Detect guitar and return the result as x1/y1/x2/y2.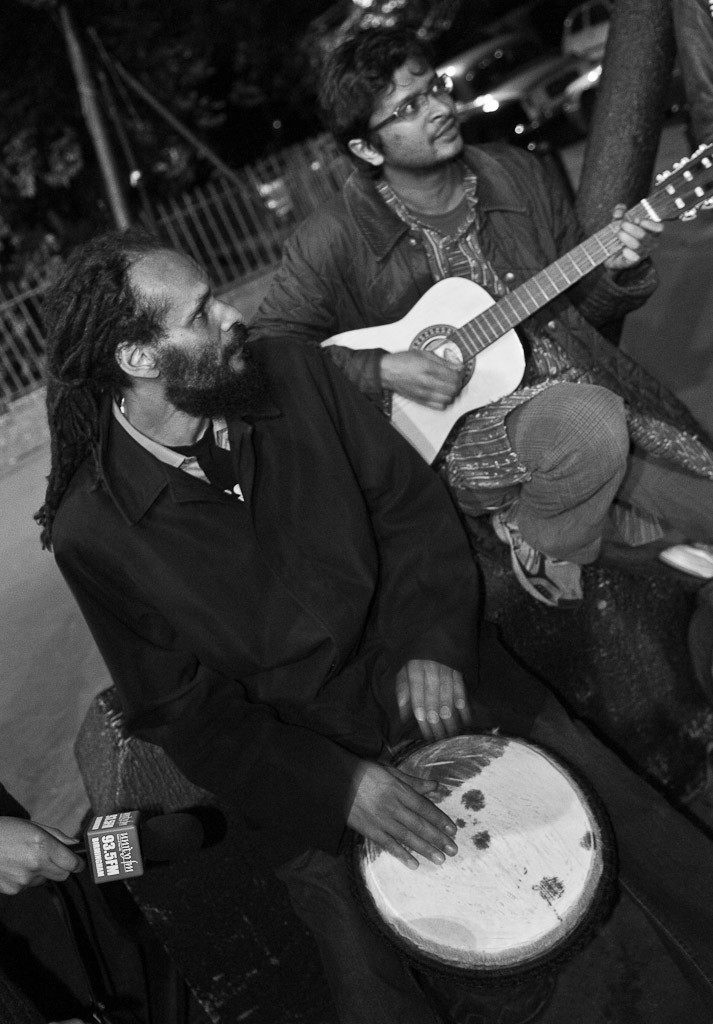
317/150/693/457.
